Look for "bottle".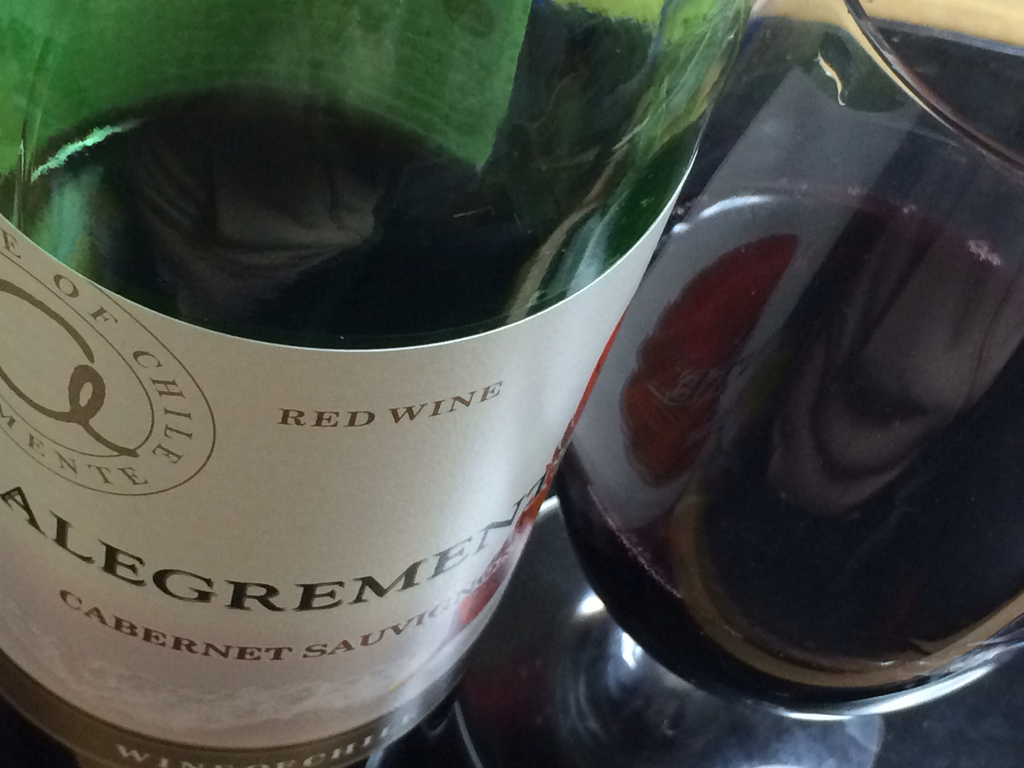
Found: bbox=(4, 44, 742, 743).
